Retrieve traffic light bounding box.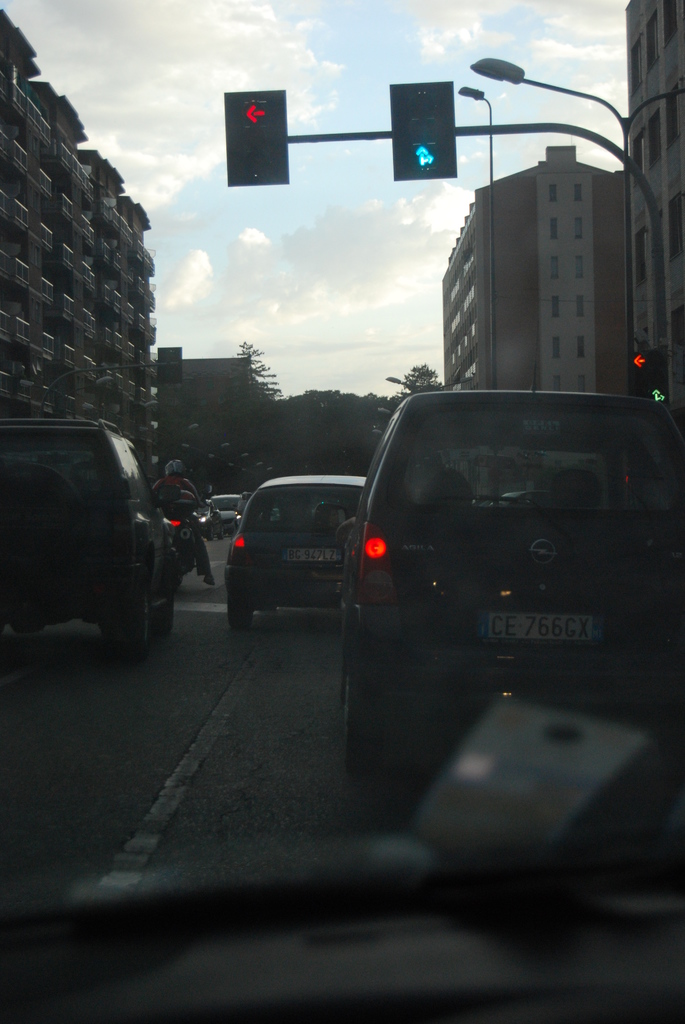
Bounding box: [157,346,180,385].
